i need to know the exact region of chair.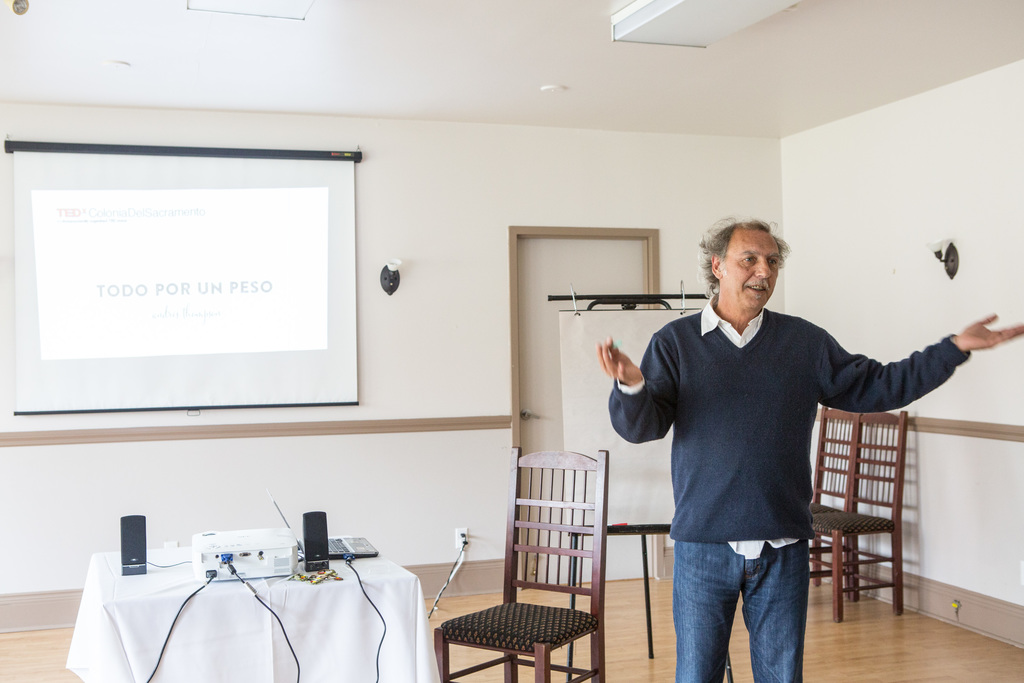
Region: 810, 413, 910, 625.
